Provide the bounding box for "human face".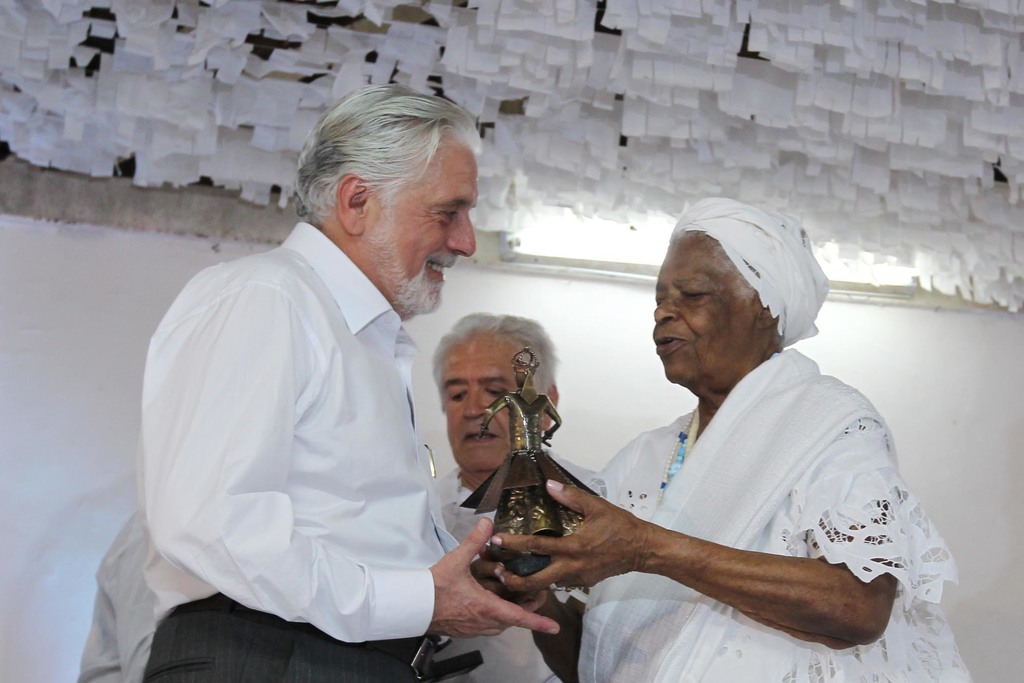
Rect(369, 136, 479, 311).
